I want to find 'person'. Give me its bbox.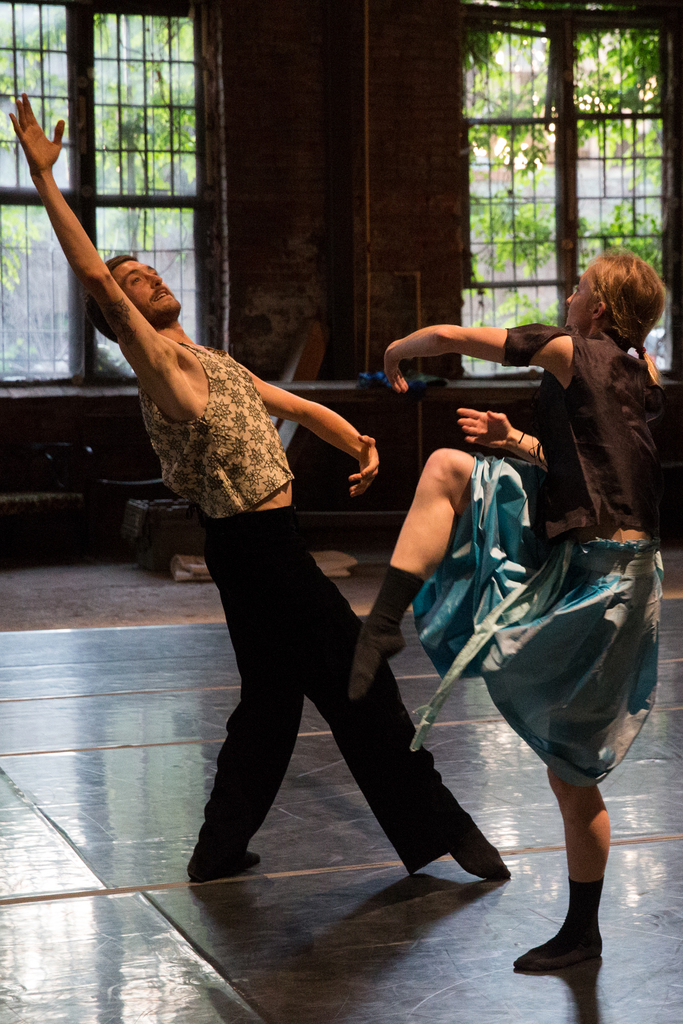
crop(351, 243, 682, 989).
